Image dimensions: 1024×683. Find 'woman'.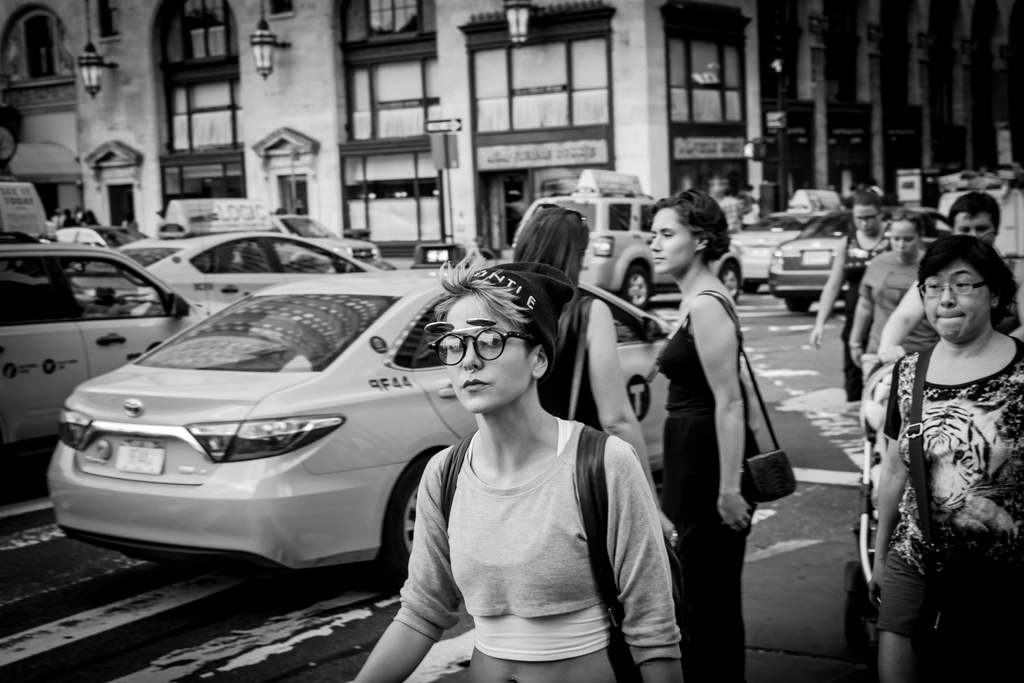
[851, 204, 935, 377].
